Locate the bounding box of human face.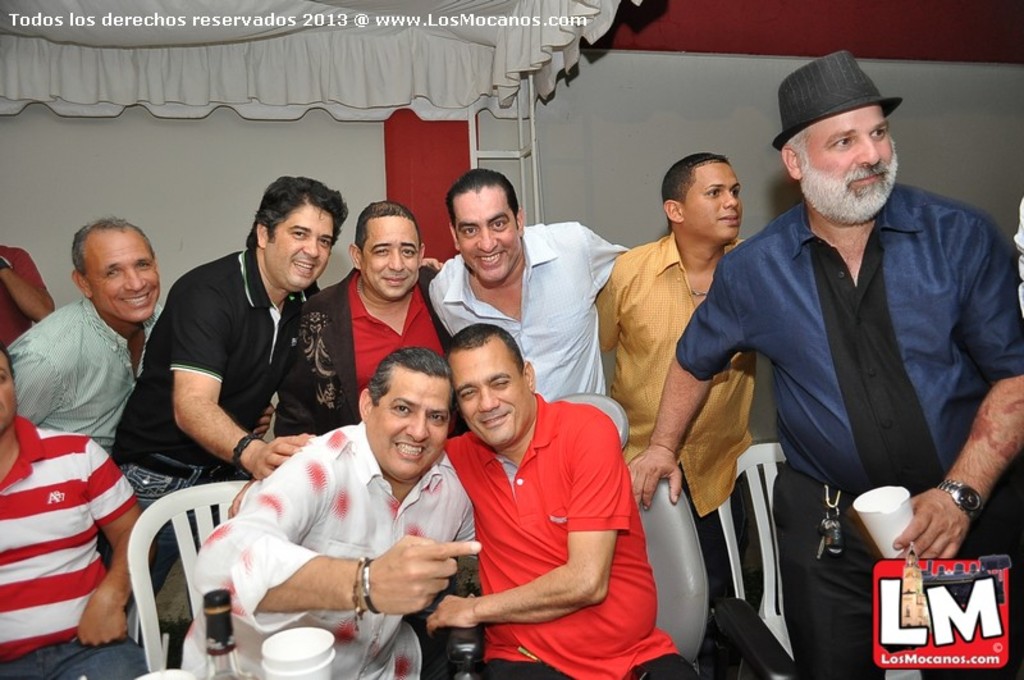
Bounding box: [453,334,534,446].
